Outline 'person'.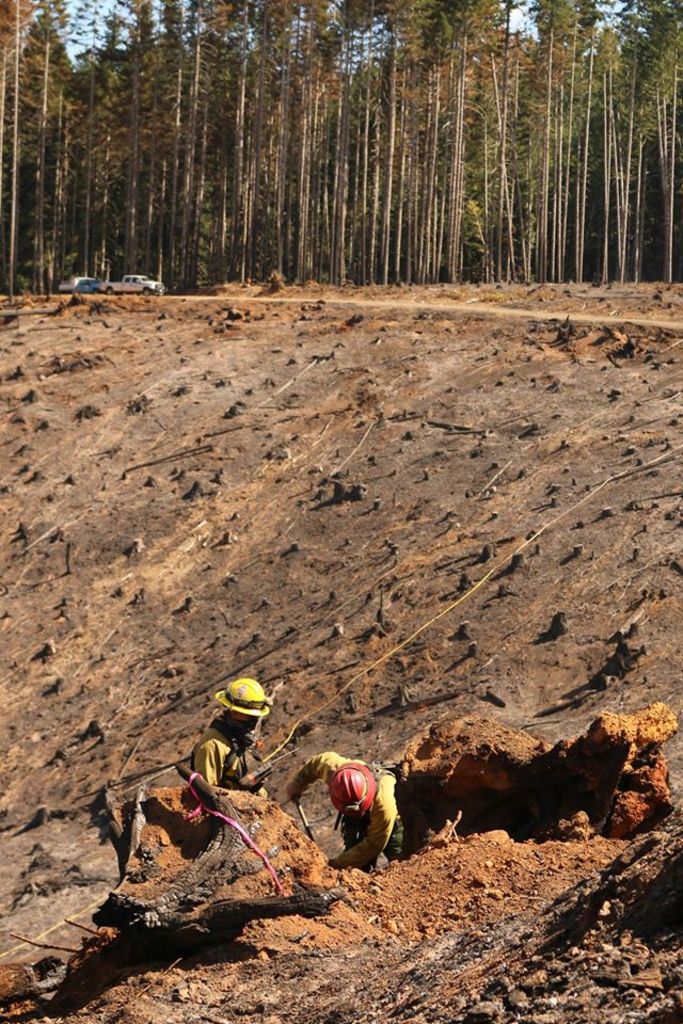
Outline: bbox=(188, 686, 273, 786).
